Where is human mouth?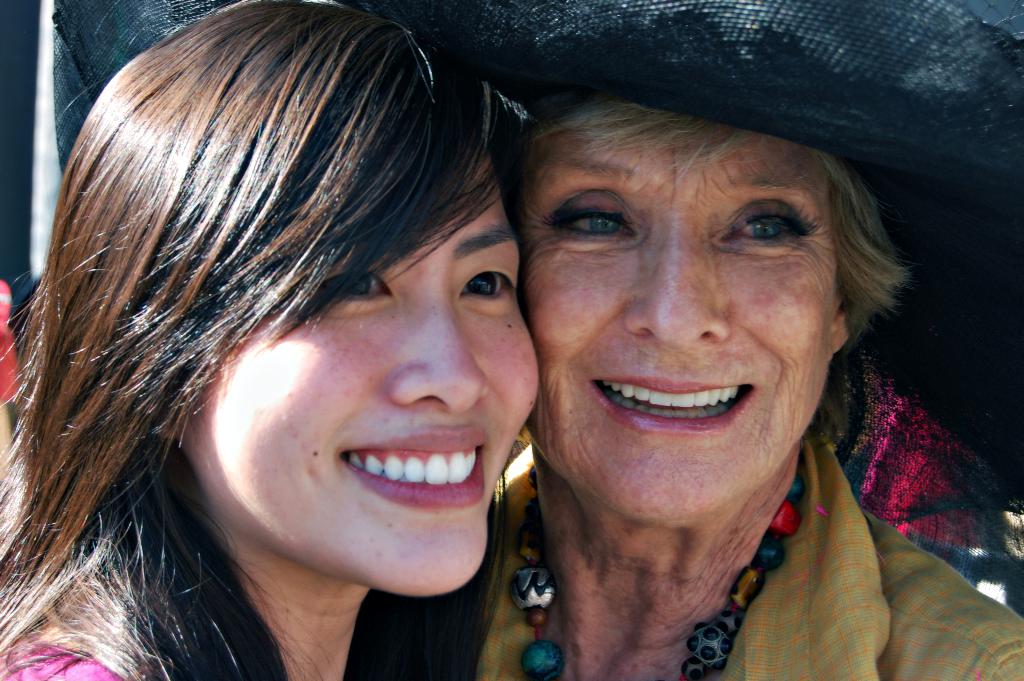
[left=584, top=372, right=758, bottom=440].
